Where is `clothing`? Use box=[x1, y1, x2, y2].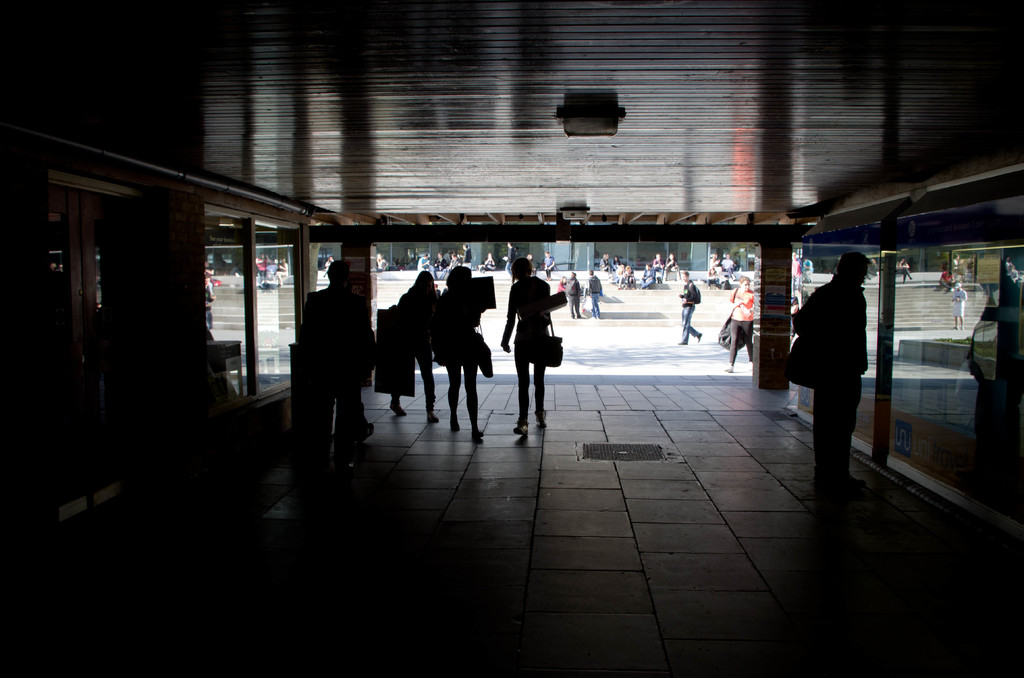
box=[730, 292, 759, 351].
